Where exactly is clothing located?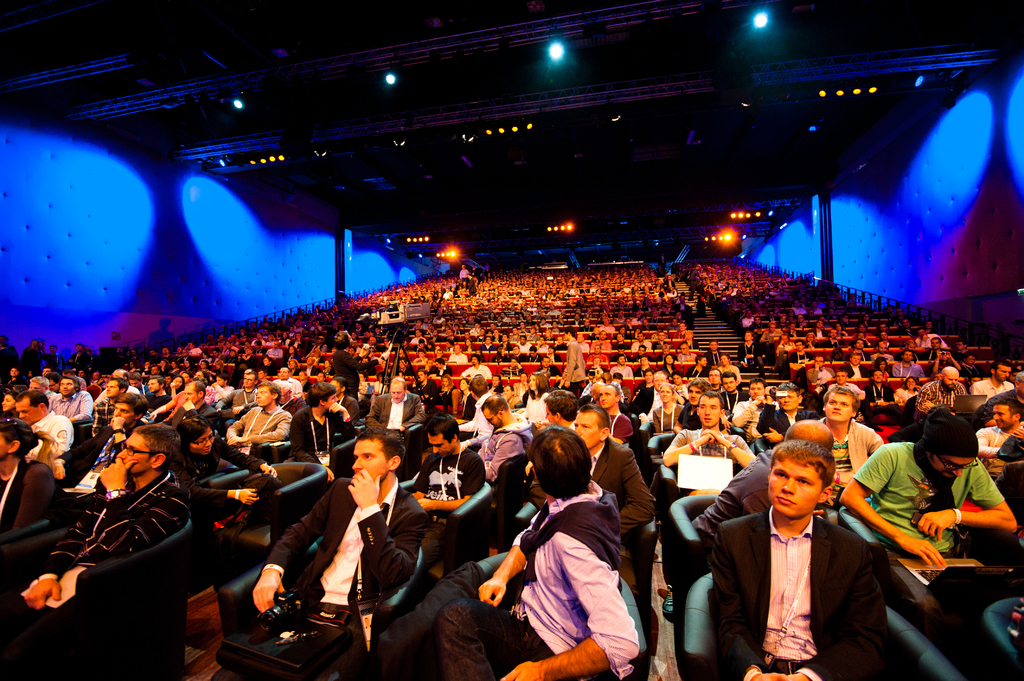
Its bounding box is box(850, 407, 1004, 598).
